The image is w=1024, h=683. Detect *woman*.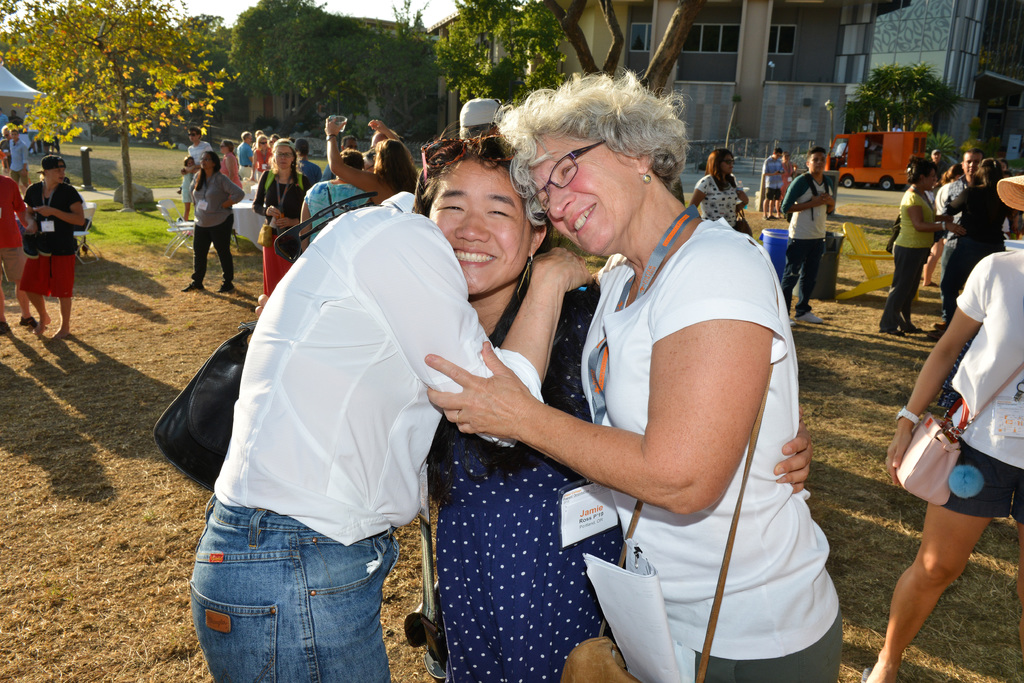
Detection: (left=177, top=147, right=245, bottom=296).
